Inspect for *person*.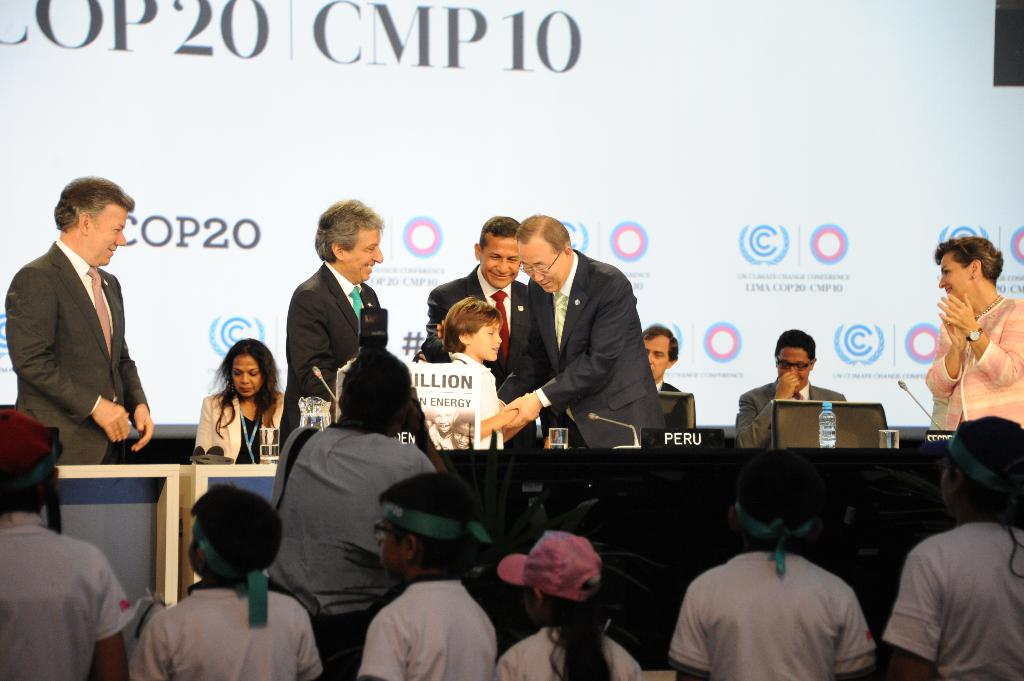
Inspection: 732:326:844:450.
